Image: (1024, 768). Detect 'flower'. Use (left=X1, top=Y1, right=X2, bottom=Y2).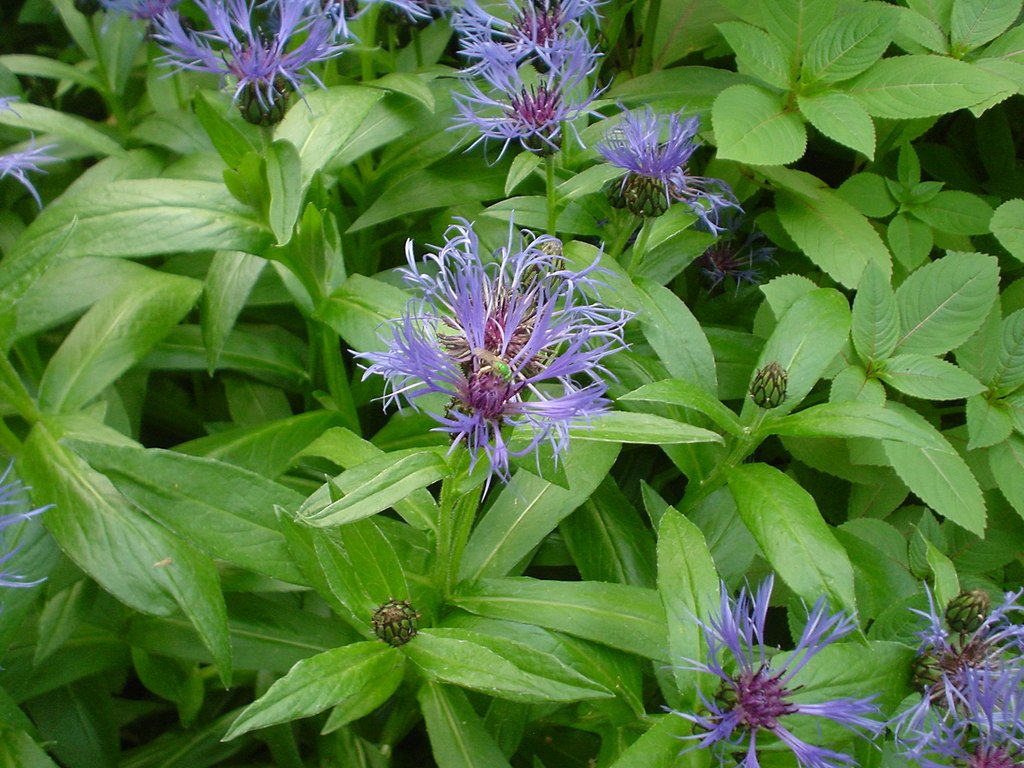
(left=900, top=586, right=1023, bottom=767).
